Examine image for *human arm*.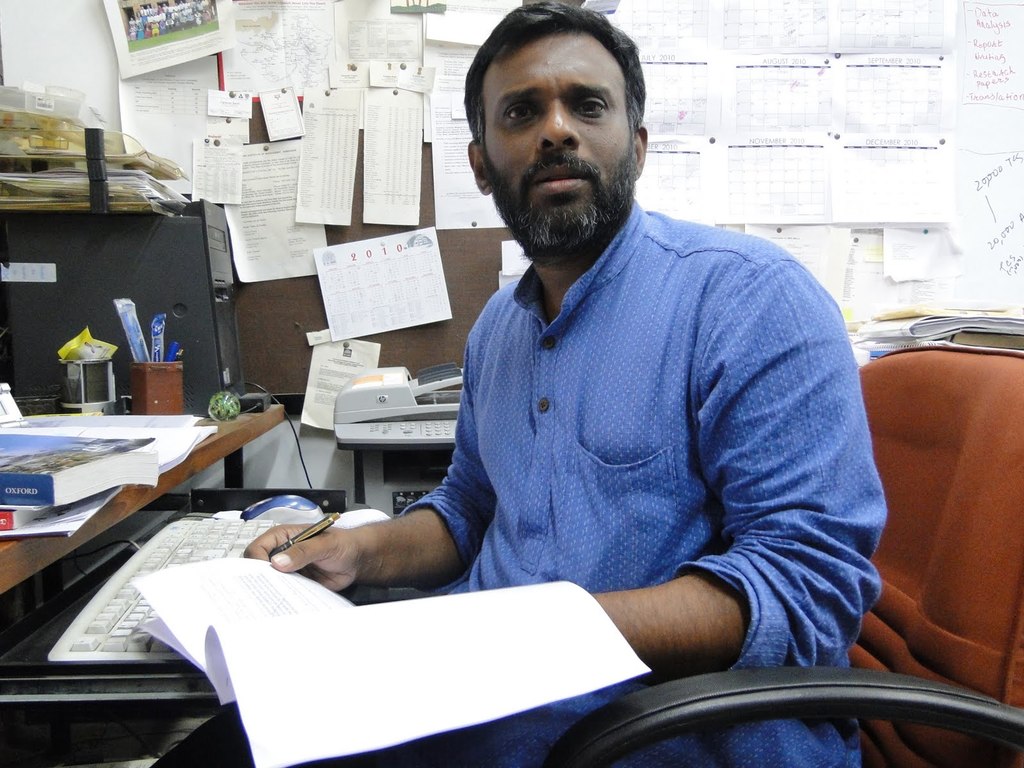
Examination result: 242:282:507:590.
